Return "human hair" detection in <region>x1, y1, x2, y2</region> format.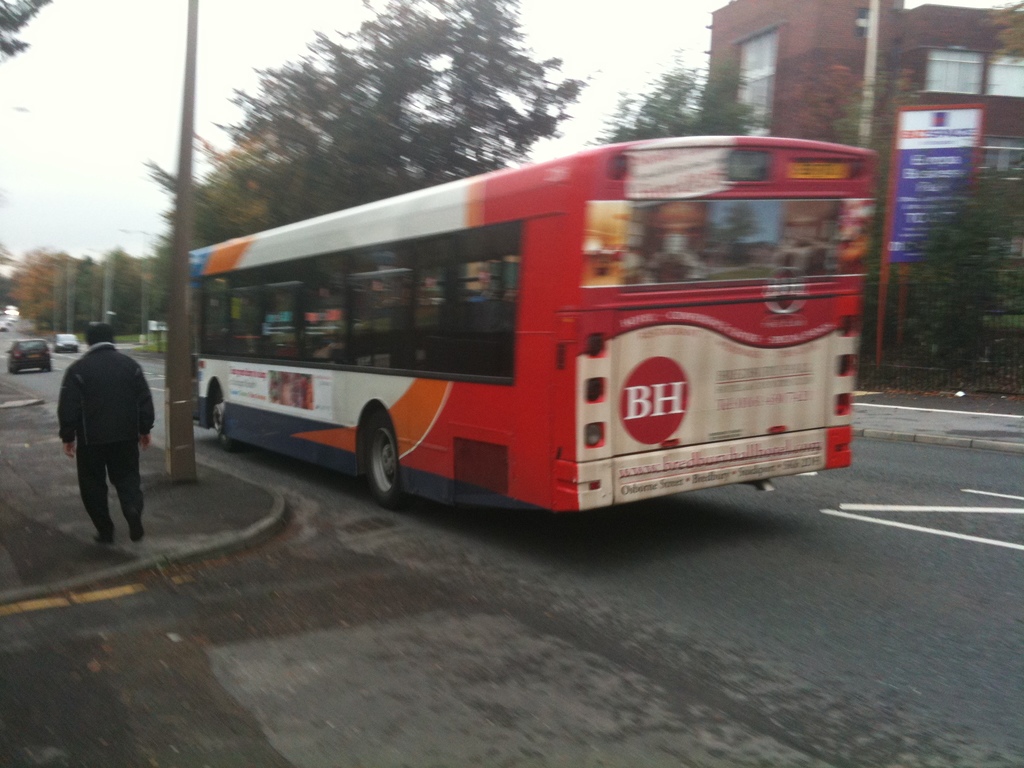
<region>81, 323, 114, 342</region>.
